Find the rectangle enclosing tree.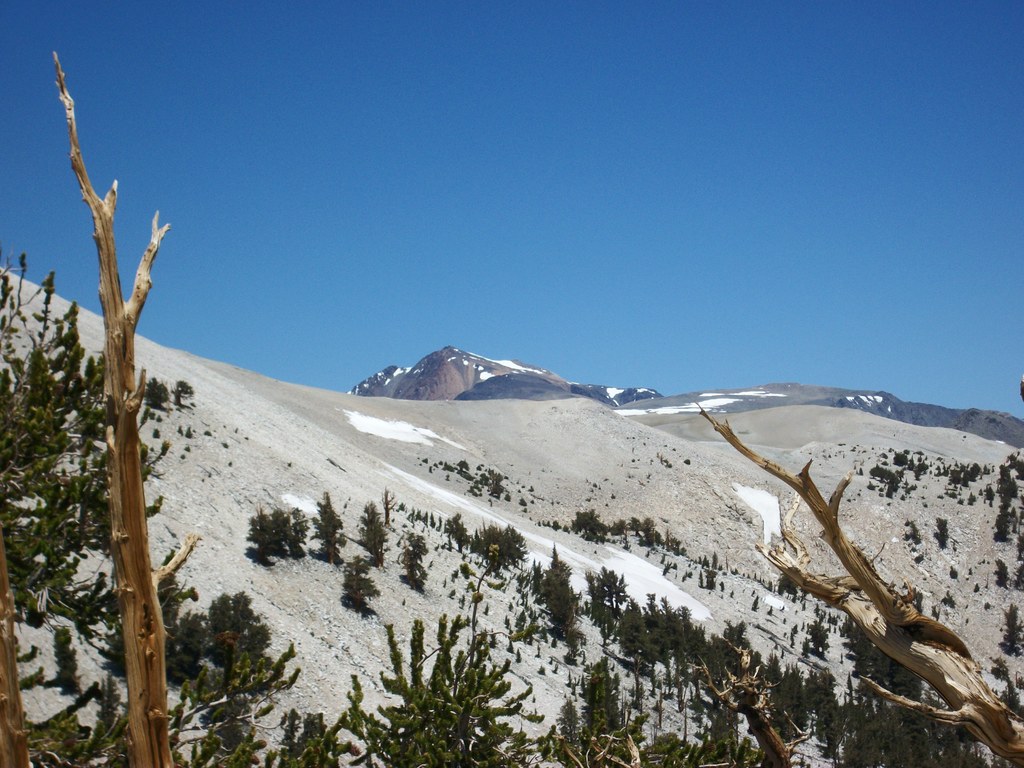
detection(310, 489, 349, 567).
